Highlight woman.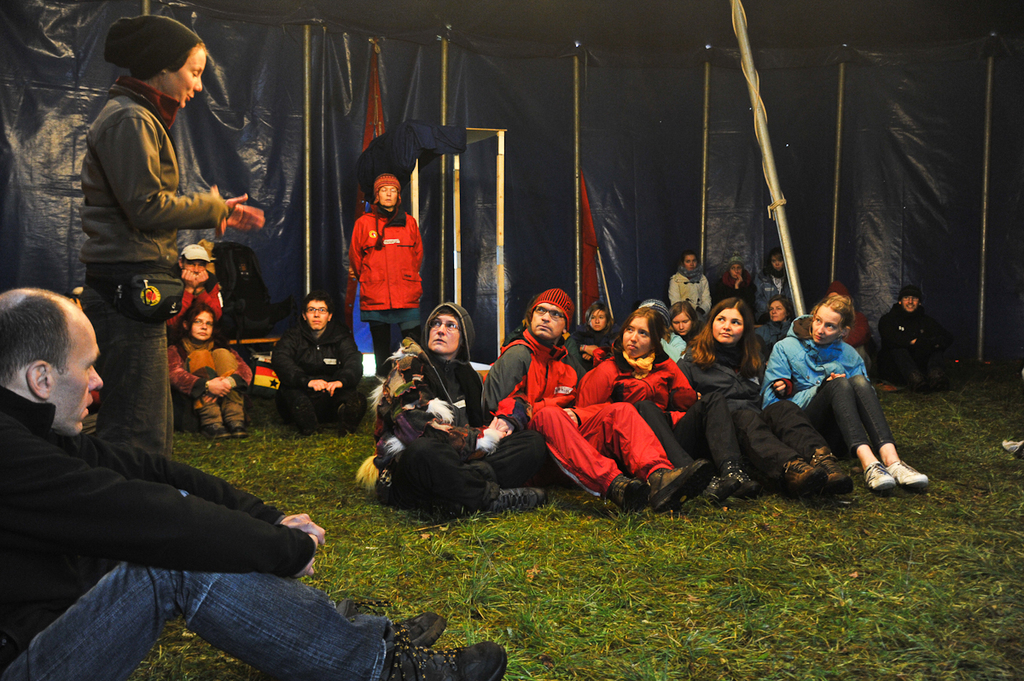
Highlighted region: [left=567, top=303, right=620, bottom=368].
